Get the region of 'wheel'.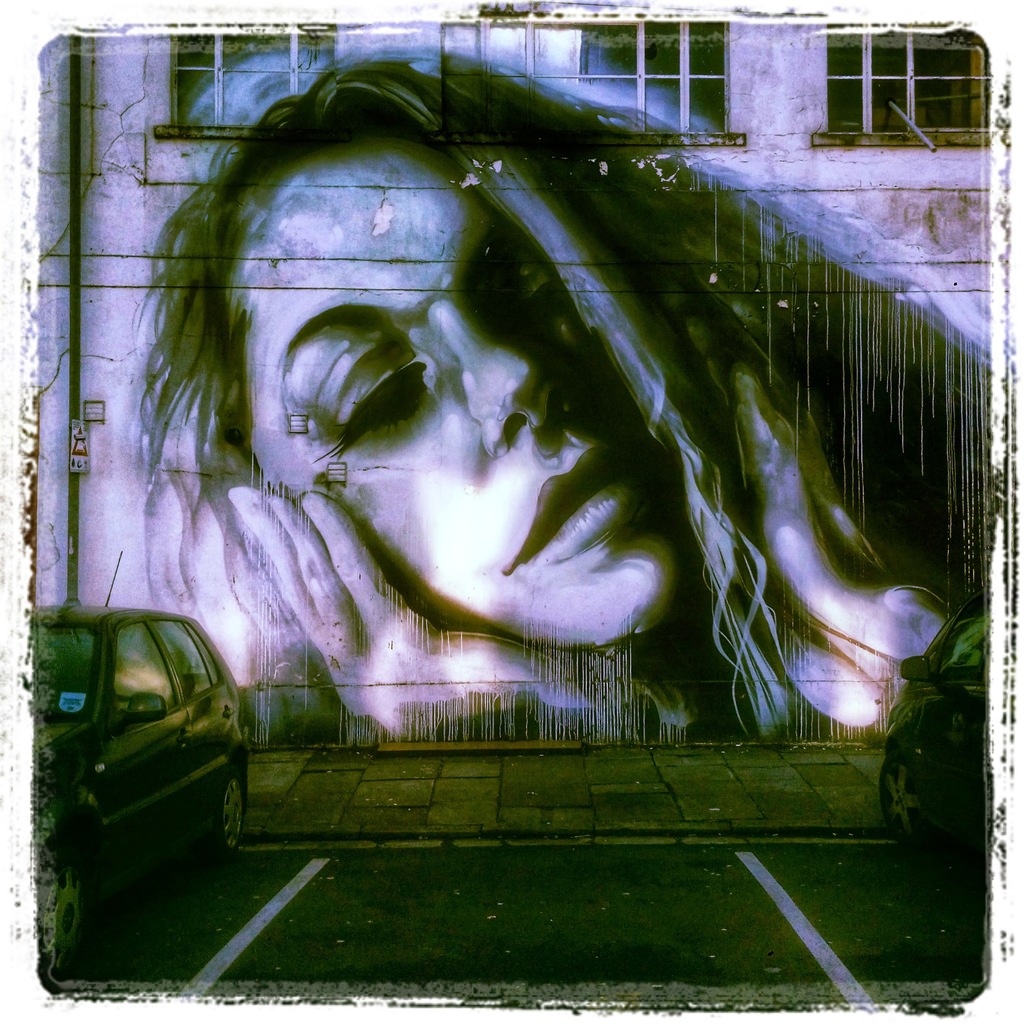
crop(216, 760, 244, 849).
